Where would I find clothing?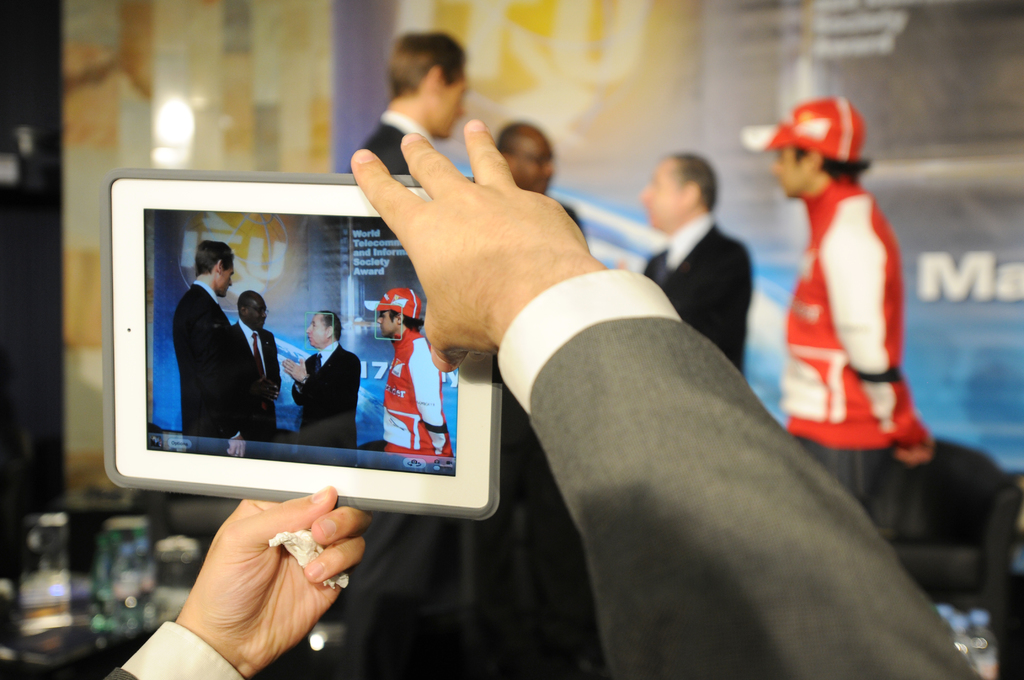
At (291,339,365,462).
